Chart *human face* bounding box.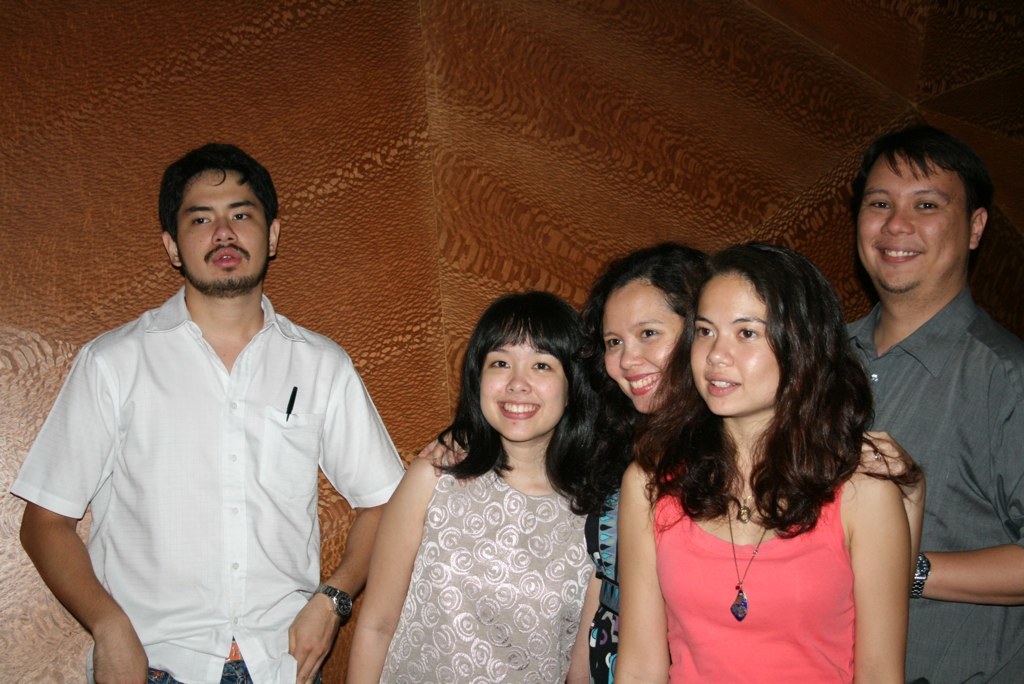
Charted: box=[689, 274, 777, 414].
